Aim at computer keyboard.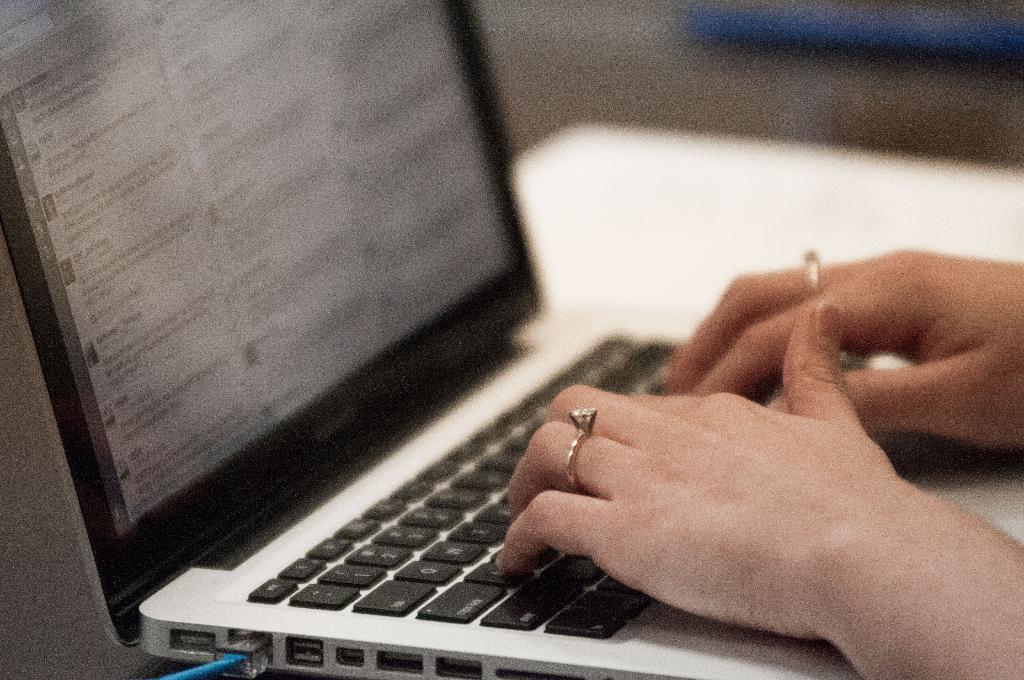
Aimed at bbox=(244, 329, 875, 643).
